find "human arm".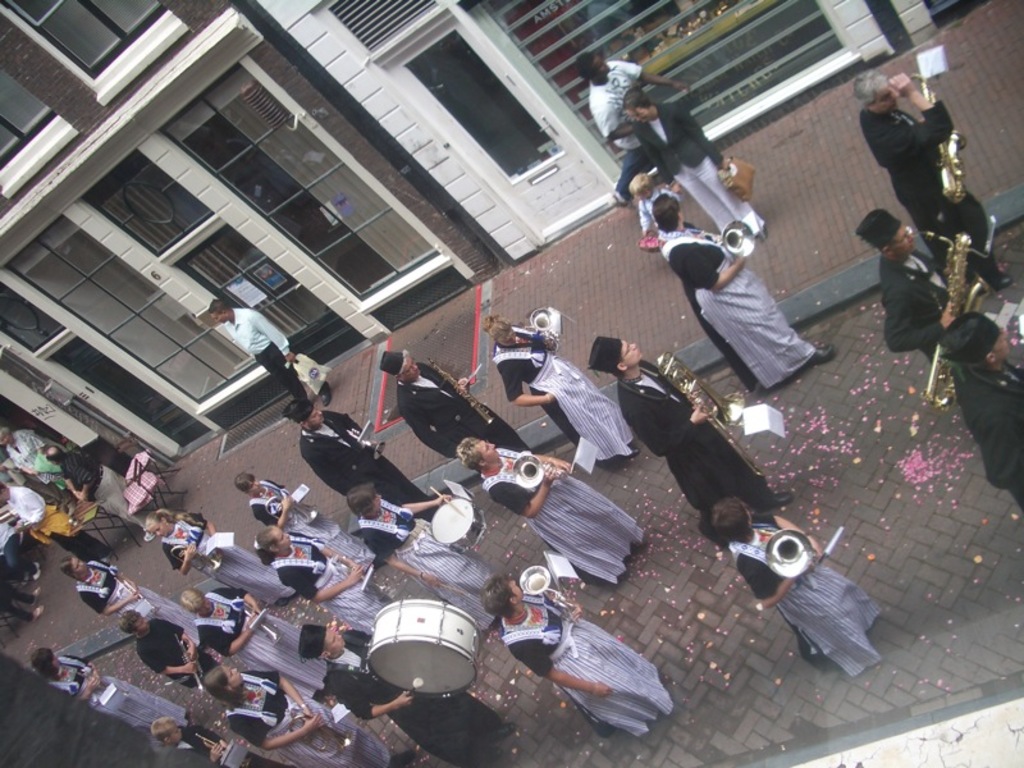
754 511 824 556.
